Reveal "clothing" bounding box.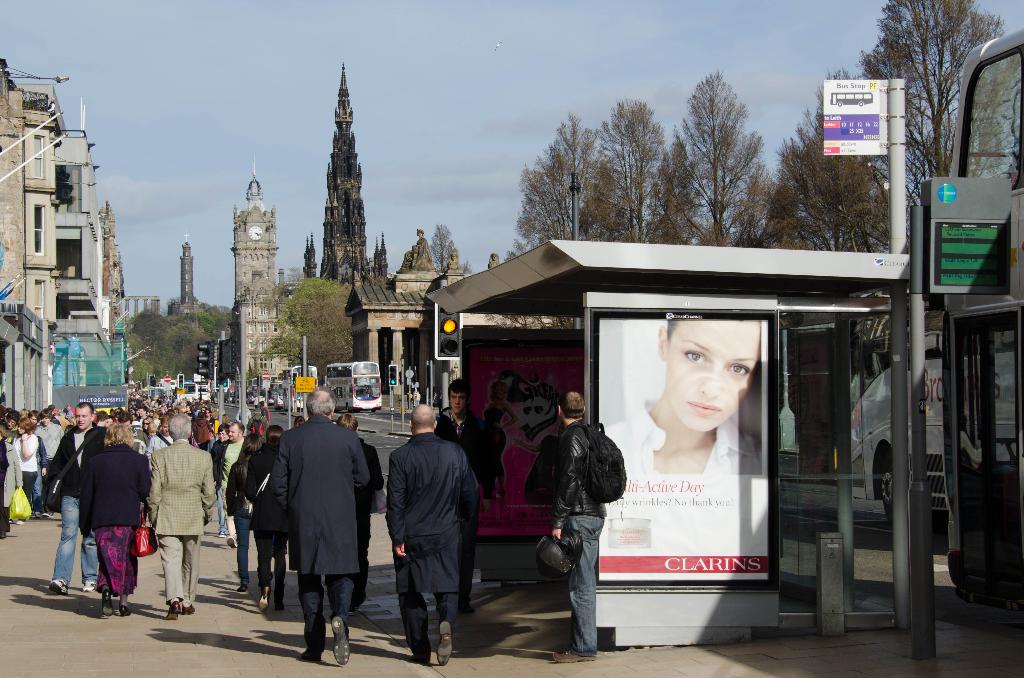
Revealed: [x1=372, y1=392, x2=477, y2=661].
